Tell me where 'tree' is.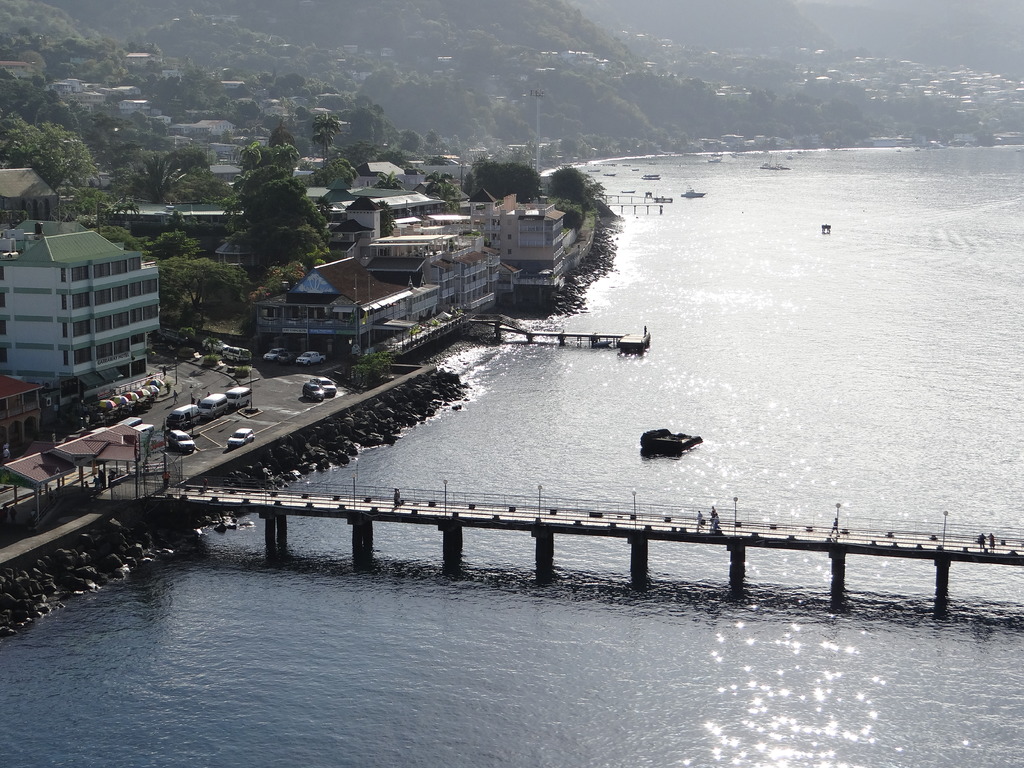
'tree' is at bbox(136, 144, 198, 204).
